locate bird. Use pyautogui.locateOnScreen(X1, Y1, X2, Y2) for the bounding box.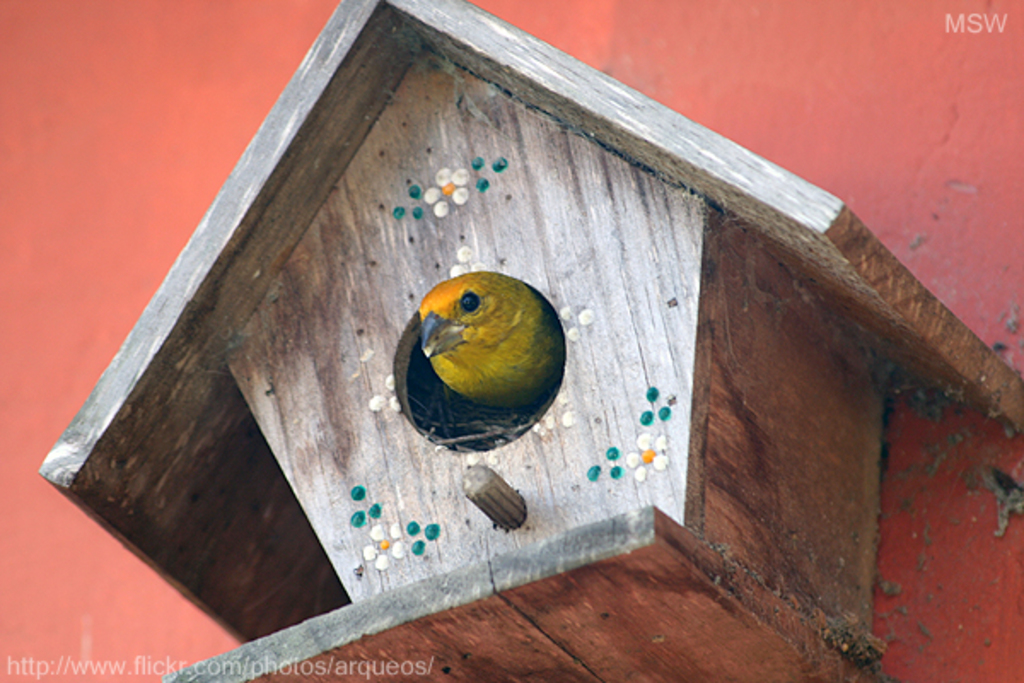
pyautogui.locateOnScreen(396, 263, 567, 420).
